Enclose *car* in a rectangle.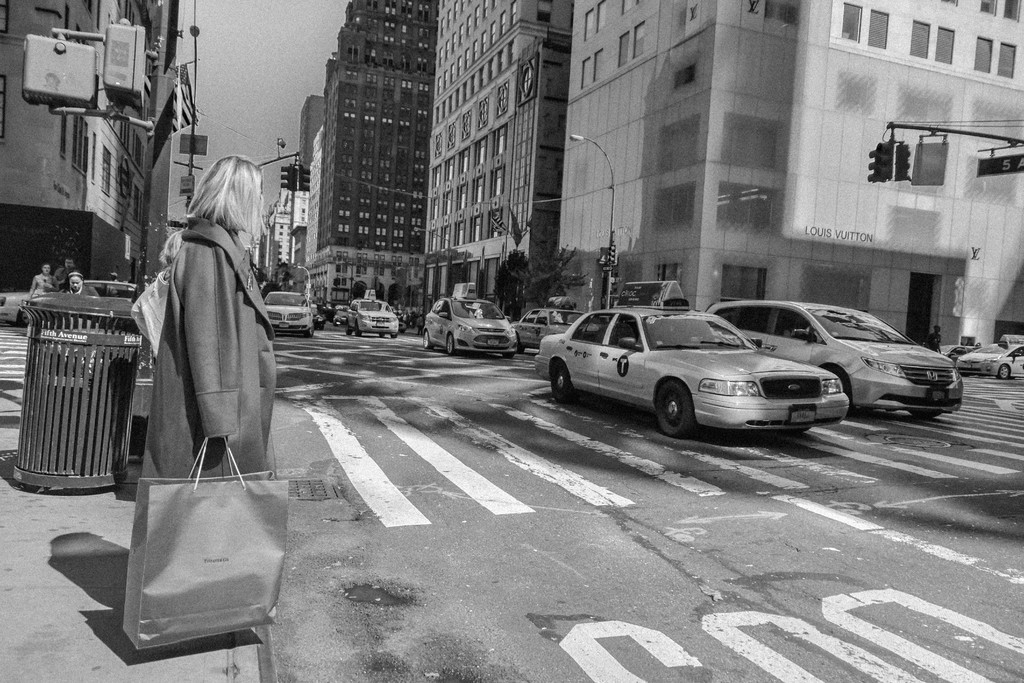
262:290:318:340.
